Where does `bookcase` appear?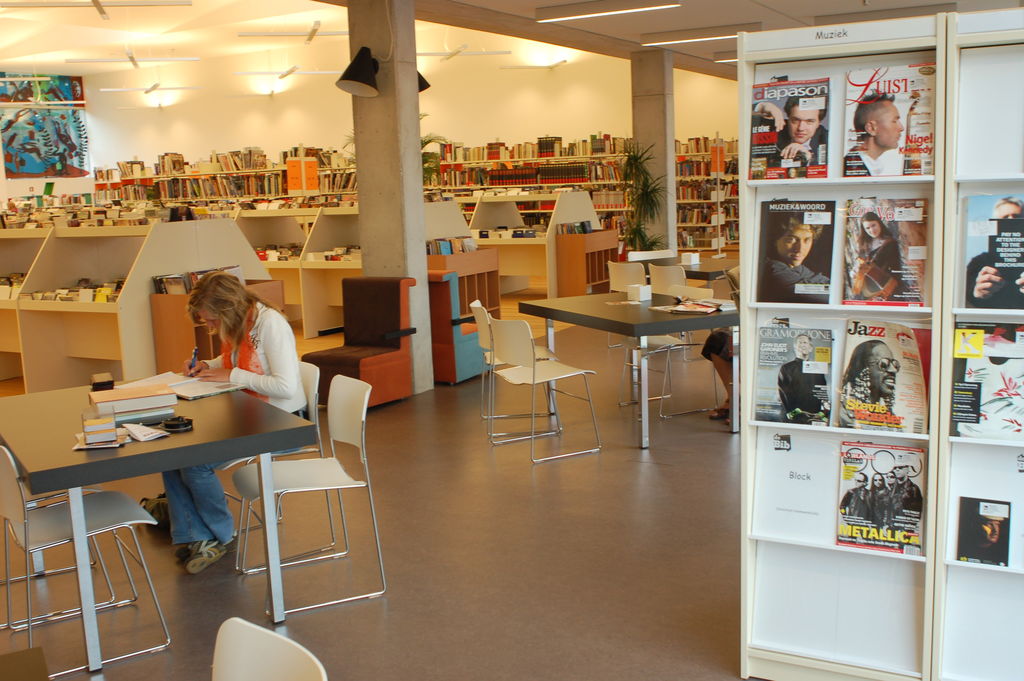
Appears at rect(736, 10, 945, 680).
